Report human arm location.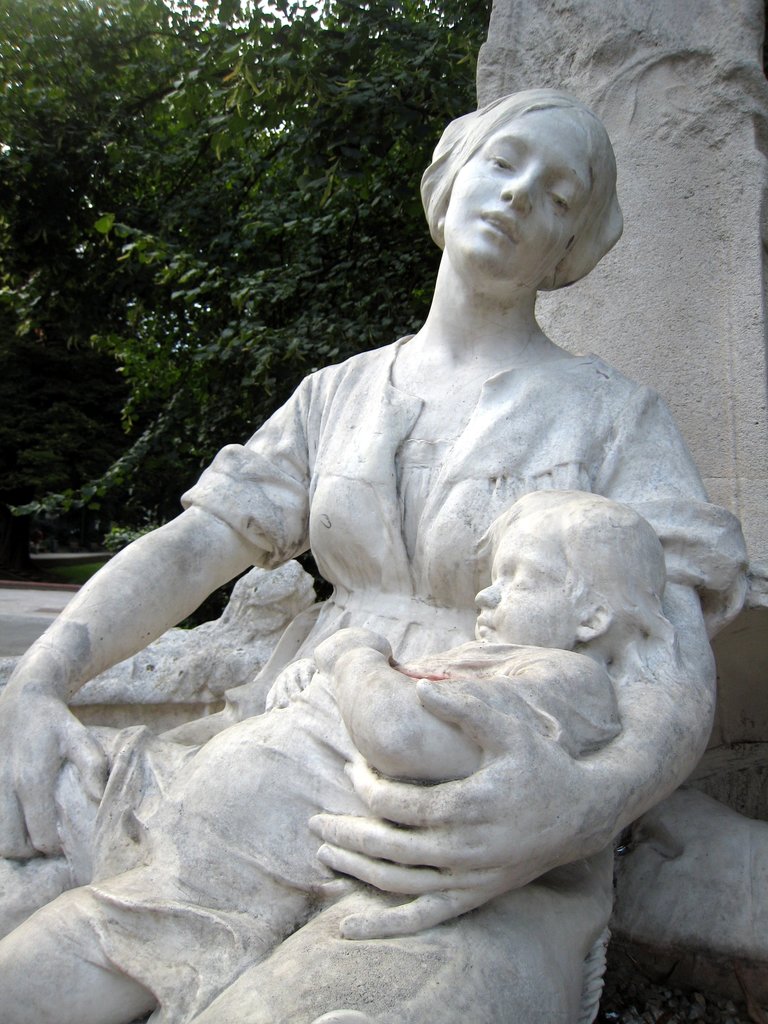
Report: <region>312, 617, 625, 794</region>.
